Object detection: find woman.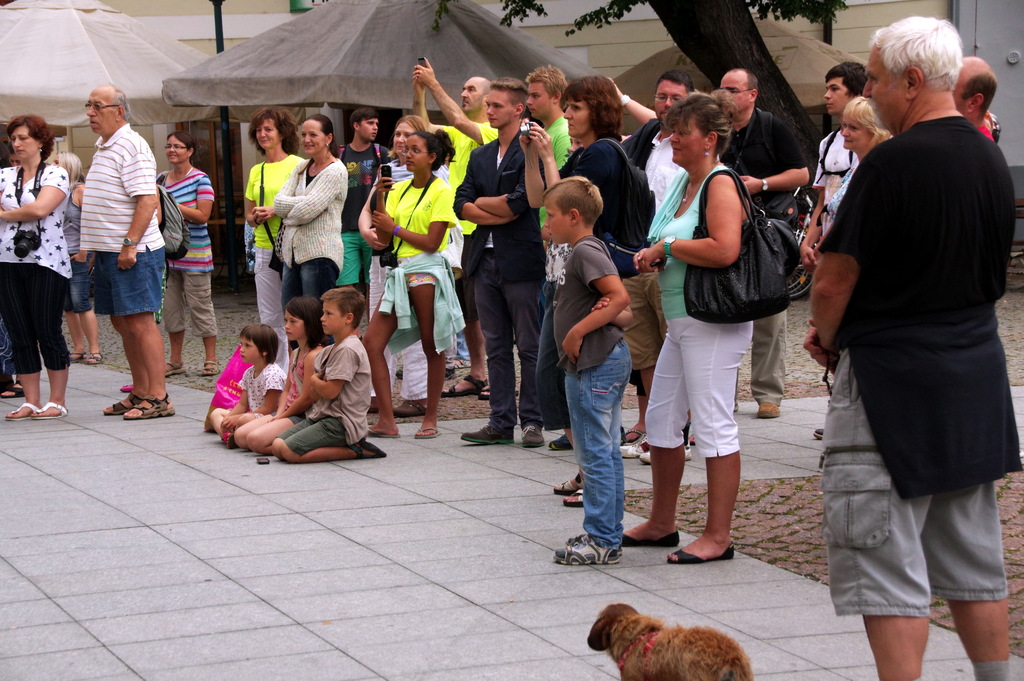
bbox=(269, 113, 353, 358).
